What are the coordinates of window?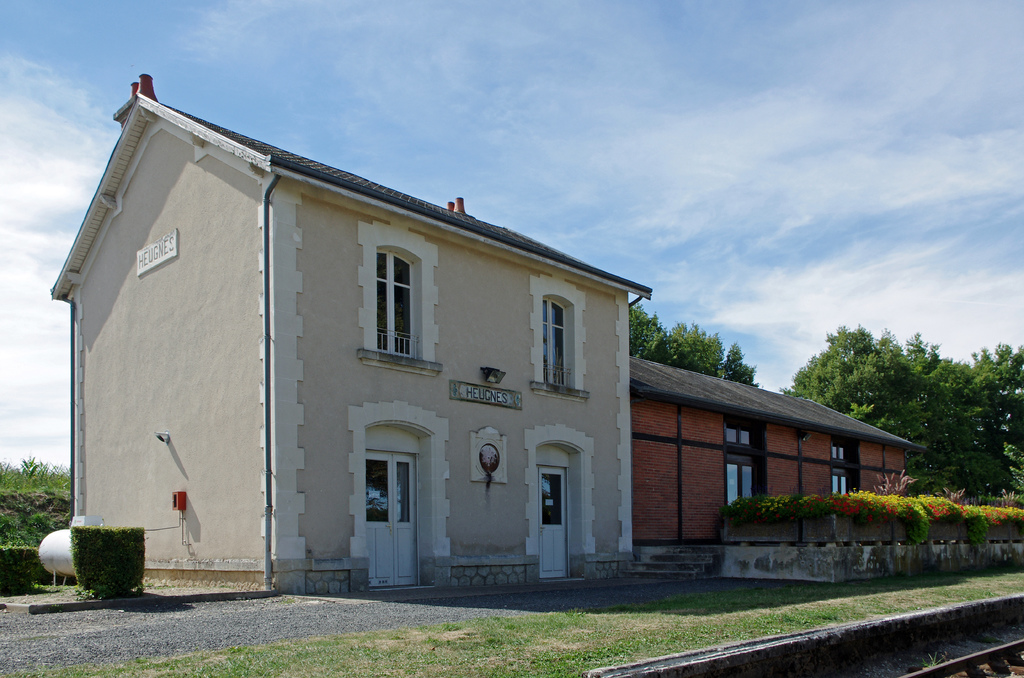
region(819, 430, 868, 501).
